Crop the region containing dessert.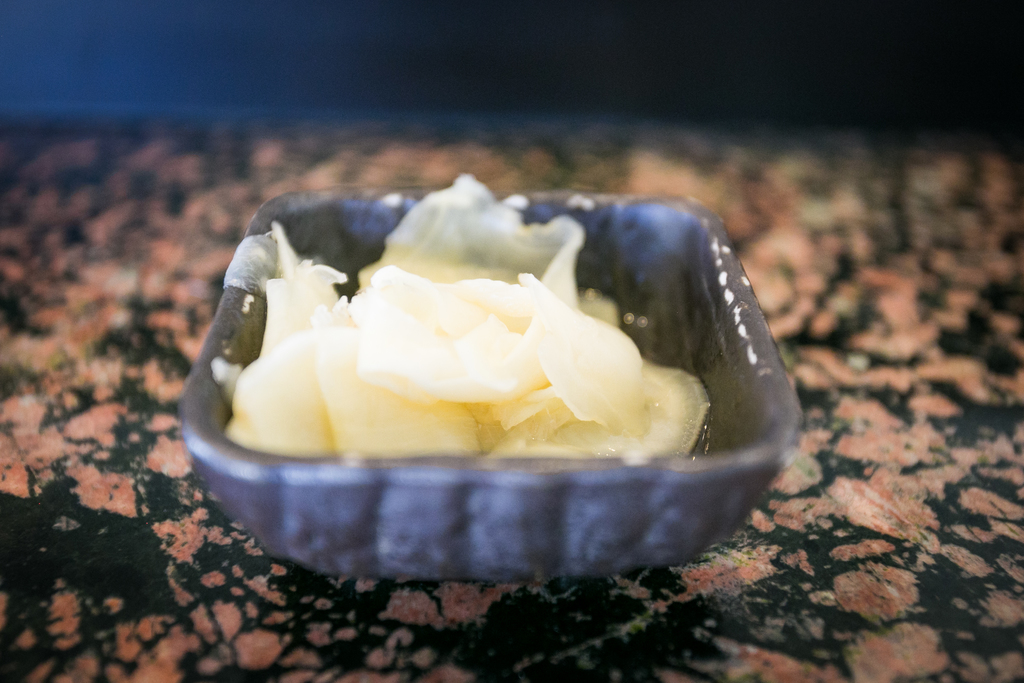
Crop region: (168, 228, 724, 530).
